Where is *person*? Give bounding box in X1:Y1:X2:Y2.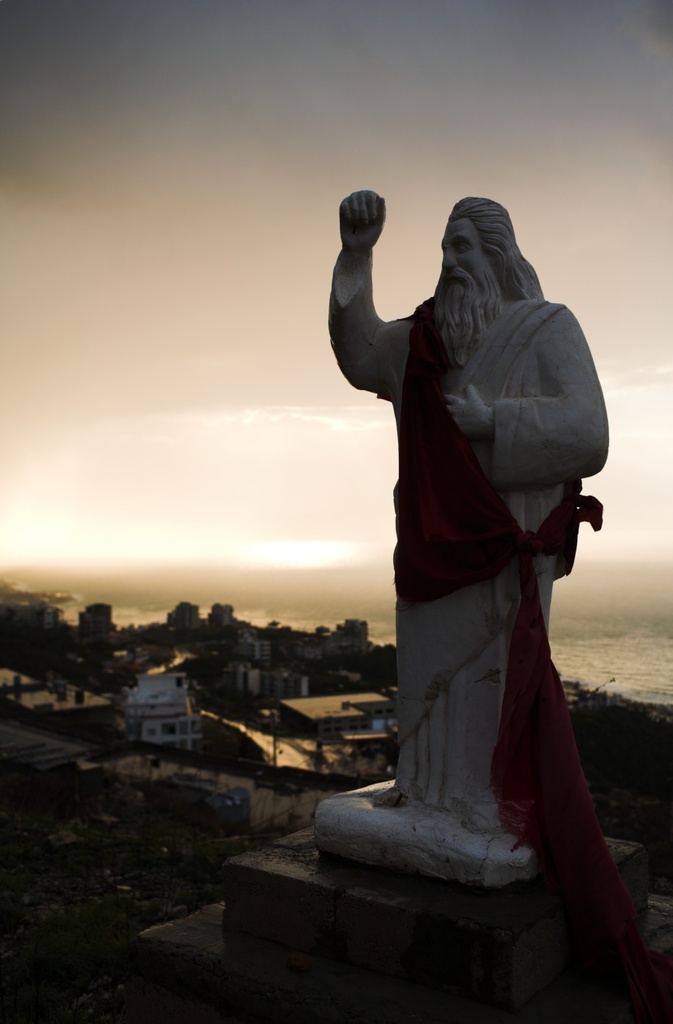
325:191:614:822.
